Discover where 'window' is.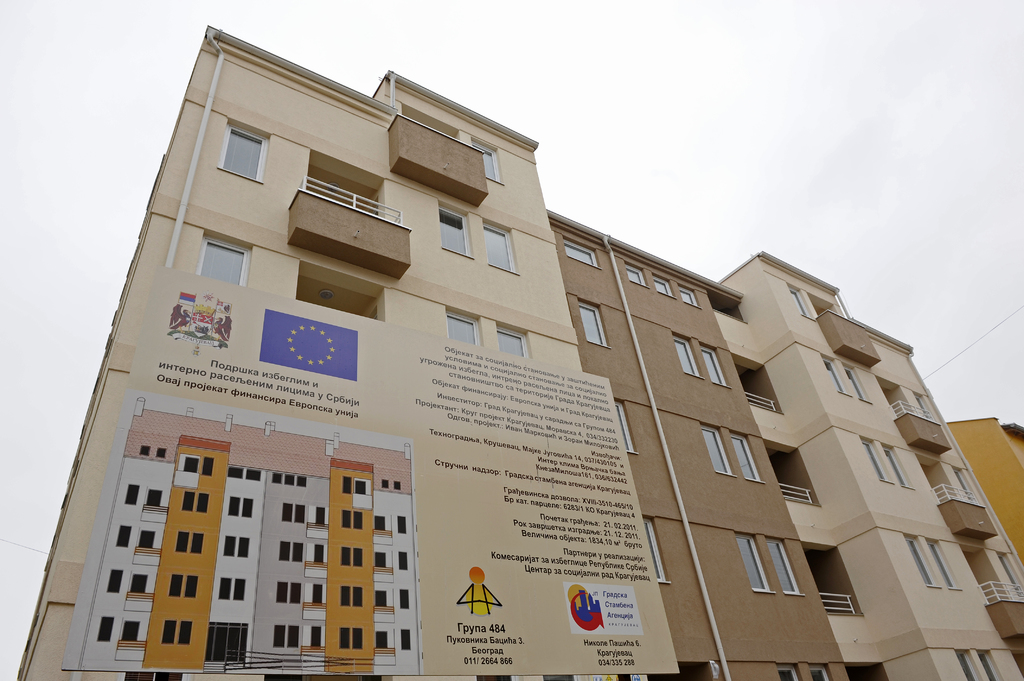
Discovered at <region>446, 315, 477, 345</region>.
